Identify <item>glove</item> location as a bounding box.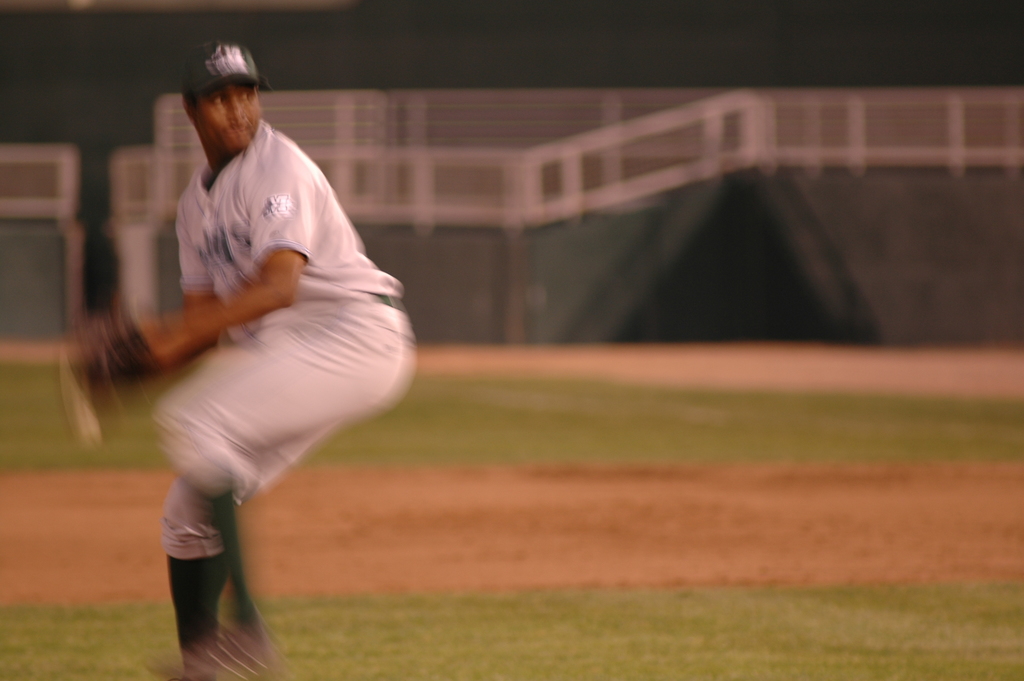
x1=72, y1=304, x2=164, y2=379.
